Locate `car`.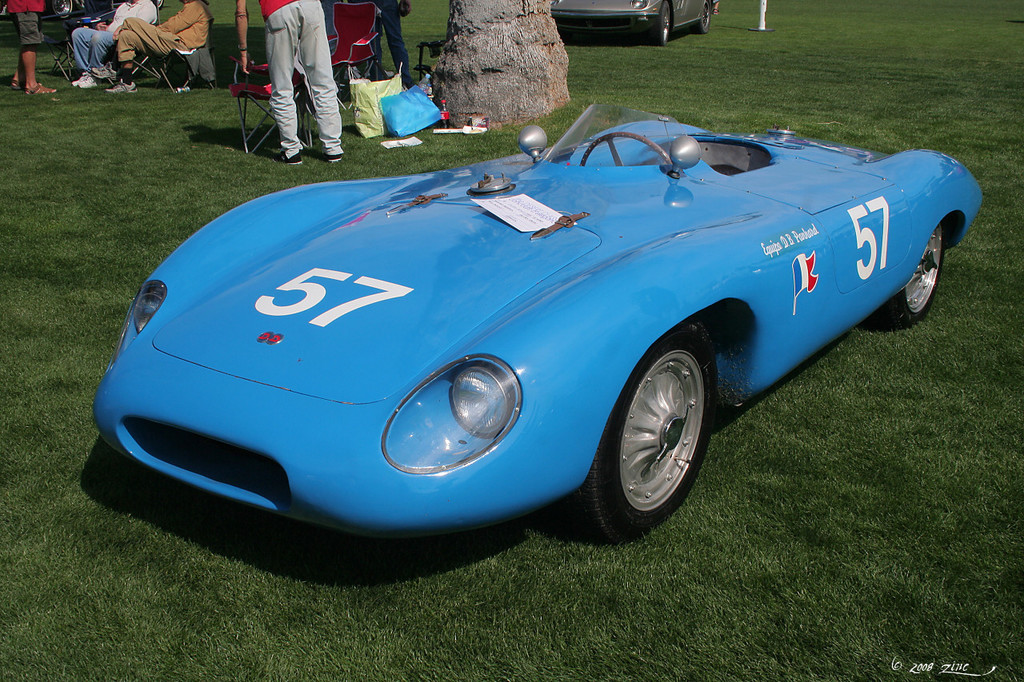
Bounding box: detection(86, 106, 982, 546).
